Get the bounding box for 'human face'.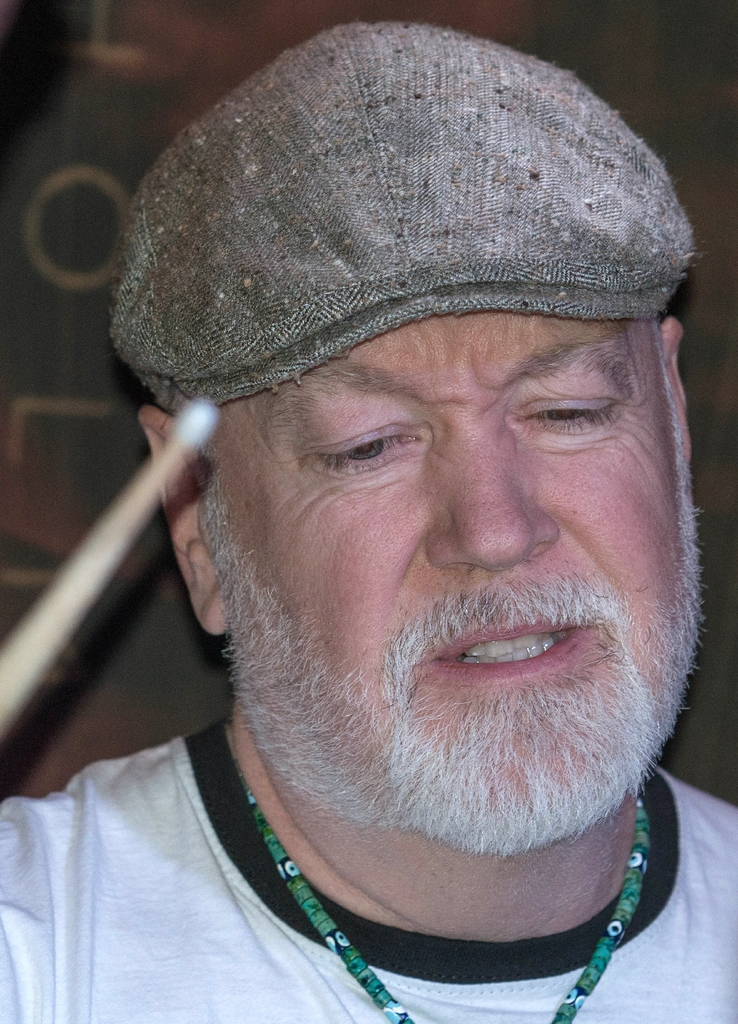
box=[198, 314, 707, 853].
